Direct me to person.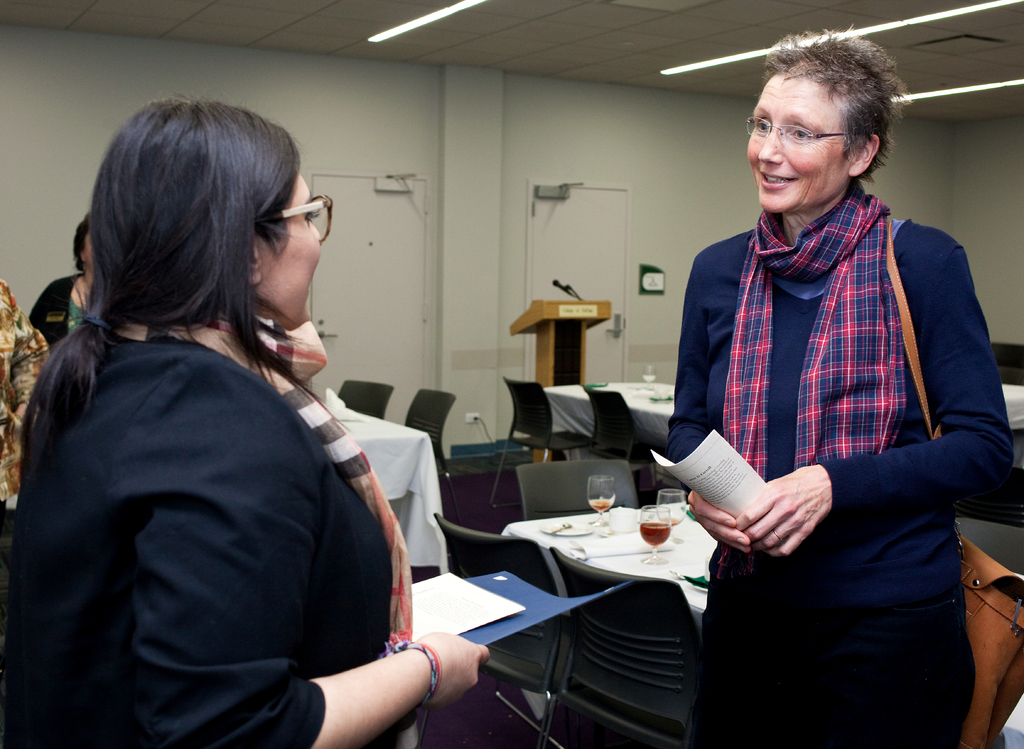
Direction: region(27, 213, 95, 359).
